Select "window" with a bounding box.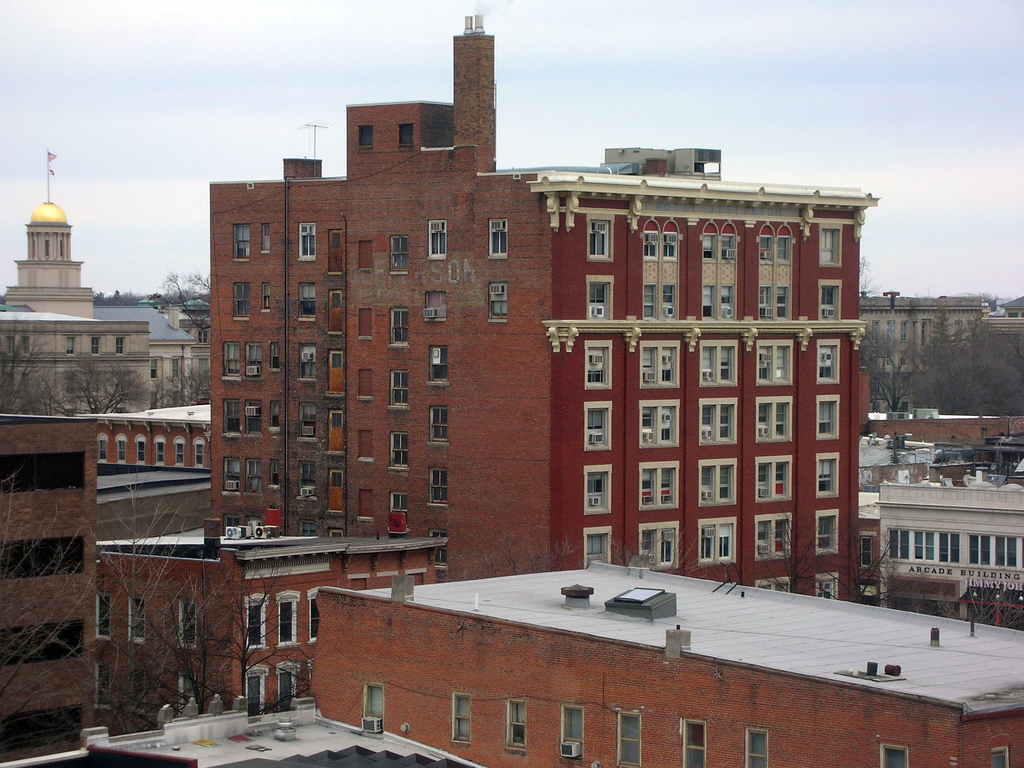
(left=584, top=404, right=608, bottom=446).
